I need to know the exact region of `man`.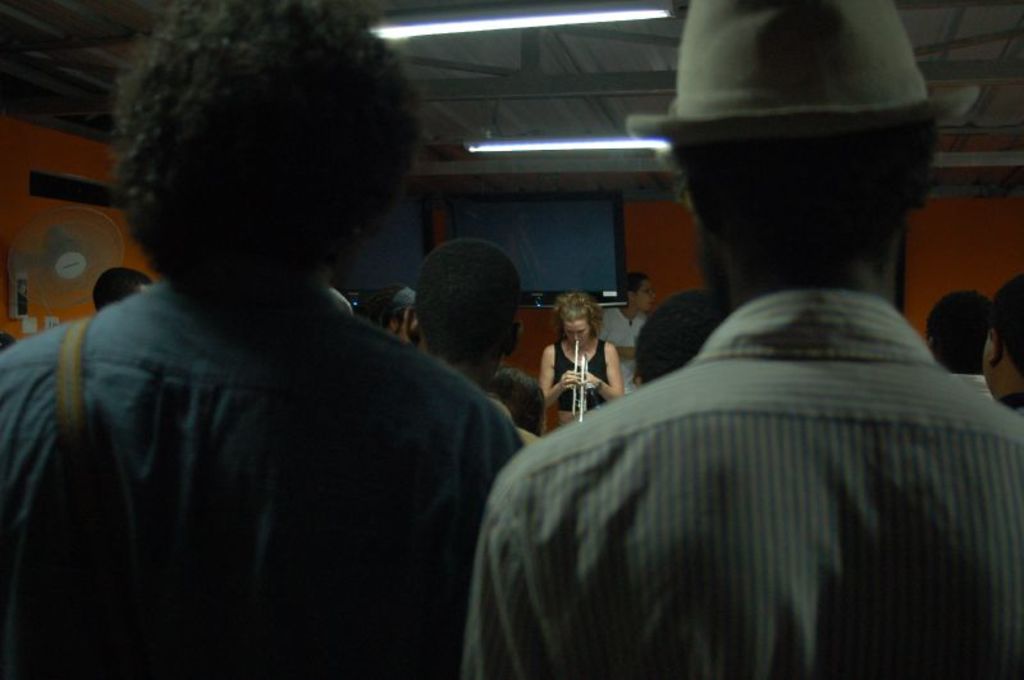
Region: (924,288,997,401).
